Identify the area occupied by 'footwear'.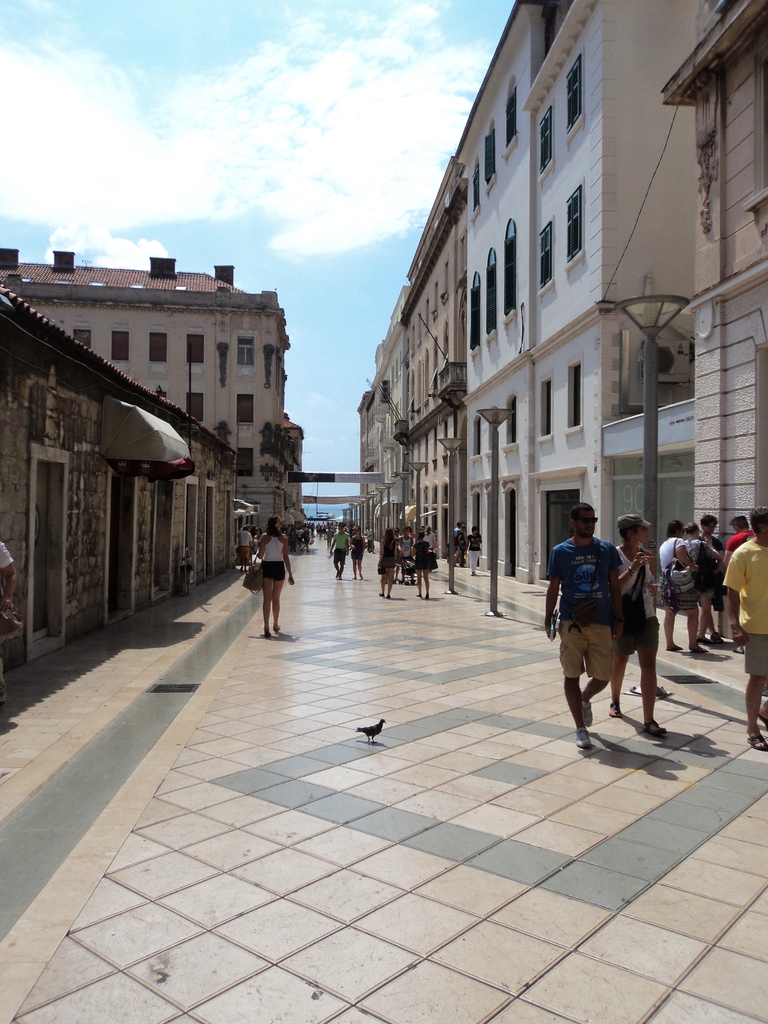
Area: bbox=(696, 638, 708, 646).
